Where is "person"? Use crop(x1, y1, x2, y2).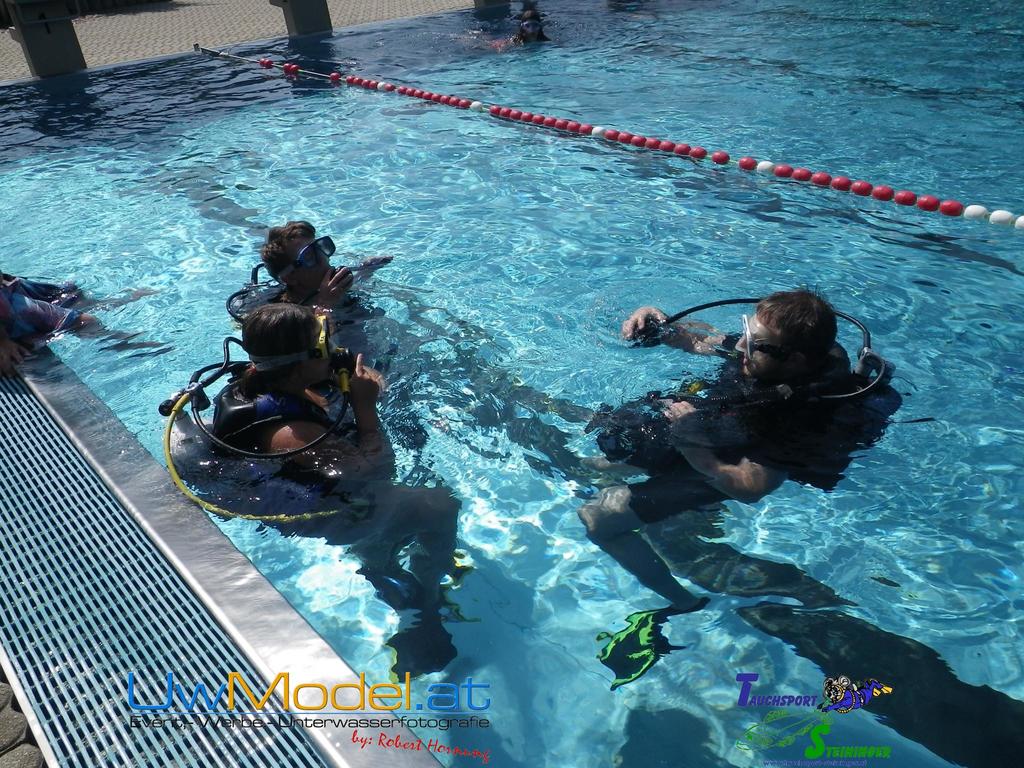
crop(209, 305, 458, 667).
